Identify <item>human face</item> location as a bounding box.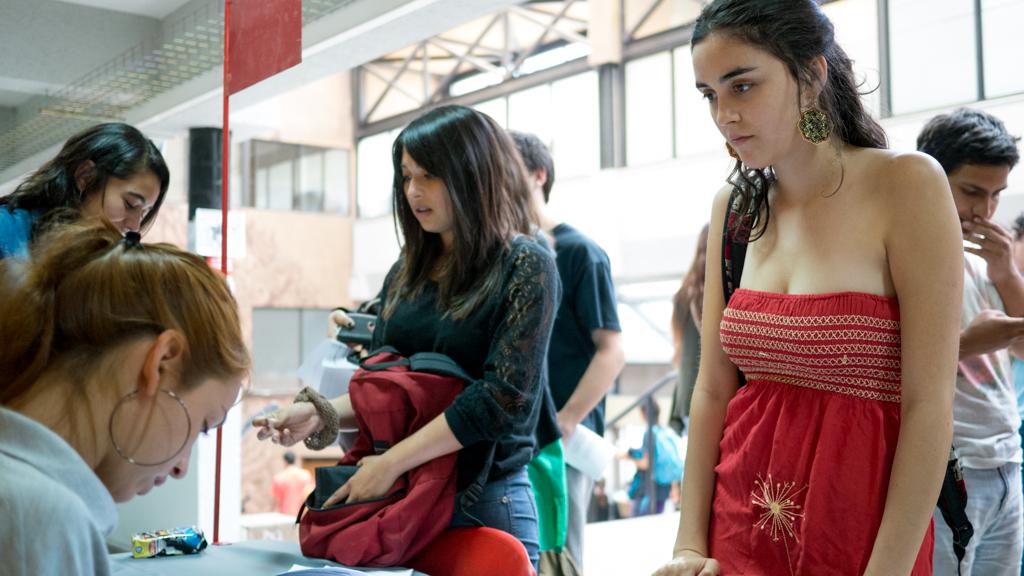
<box>82,192,162,230</box>.
